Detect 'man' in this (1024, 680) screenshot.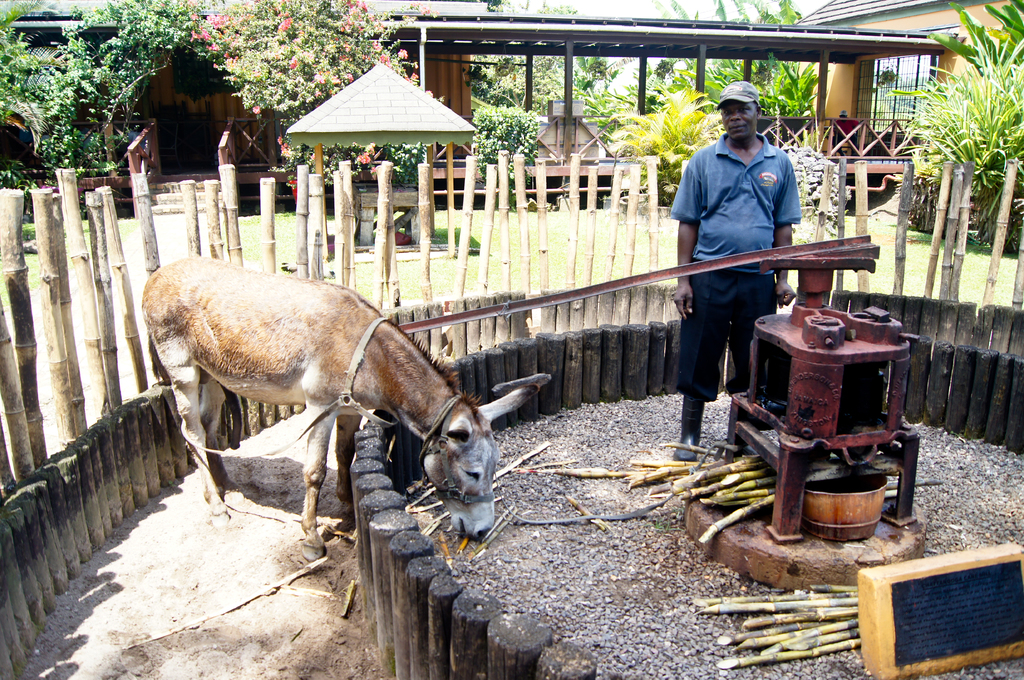
Detection: crop(666, 90, 827, 455).
